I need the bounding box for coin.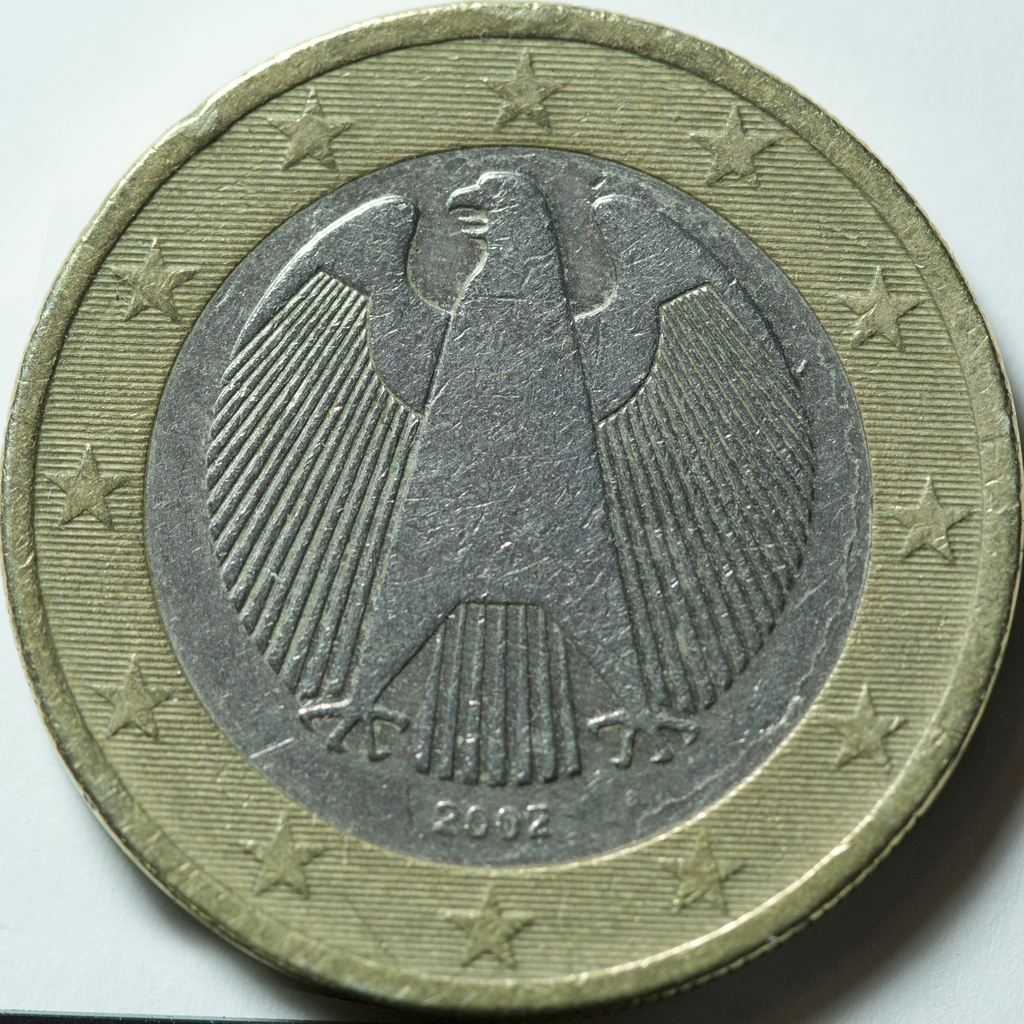
Here it is: left=0, top=0, right=1020, bottom=1018.
